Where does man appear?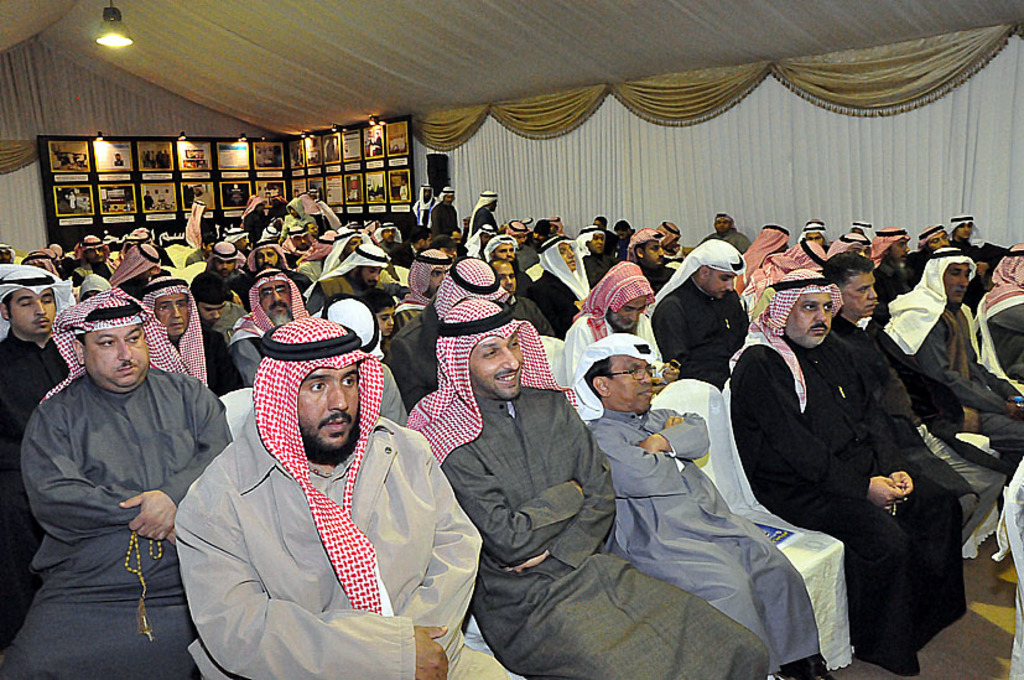
Appears at box(113, 150, 124, 165).
